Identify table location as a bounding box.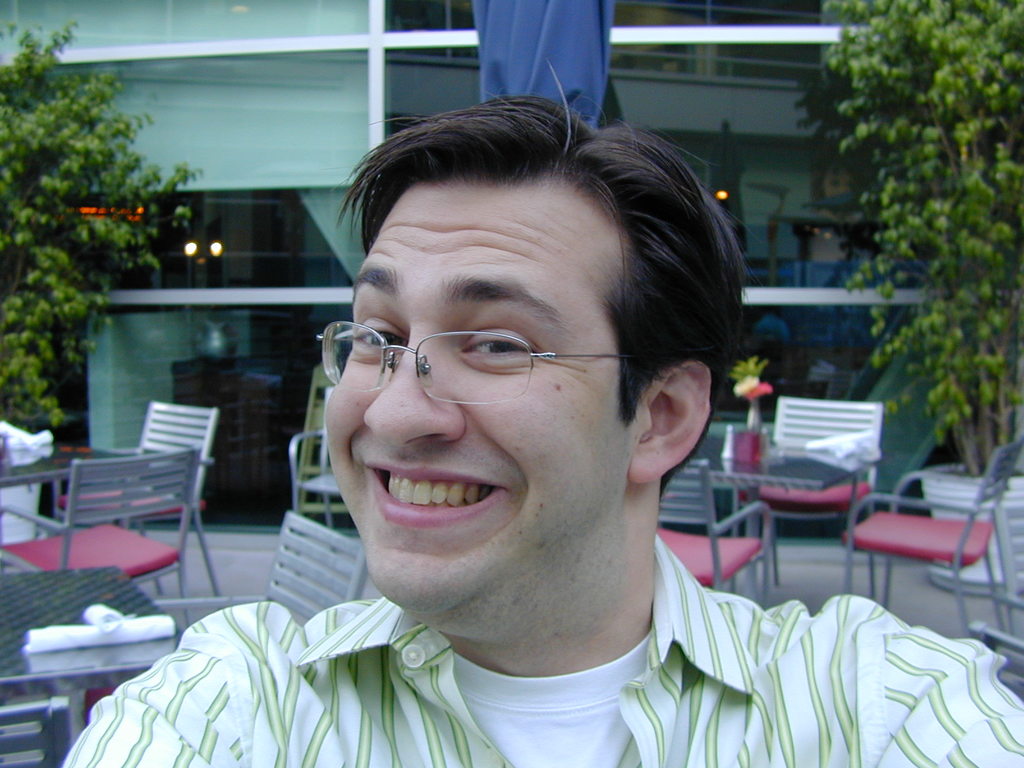
{"left": 0, "top": 566, "right": 179, "bottom": 767}.
